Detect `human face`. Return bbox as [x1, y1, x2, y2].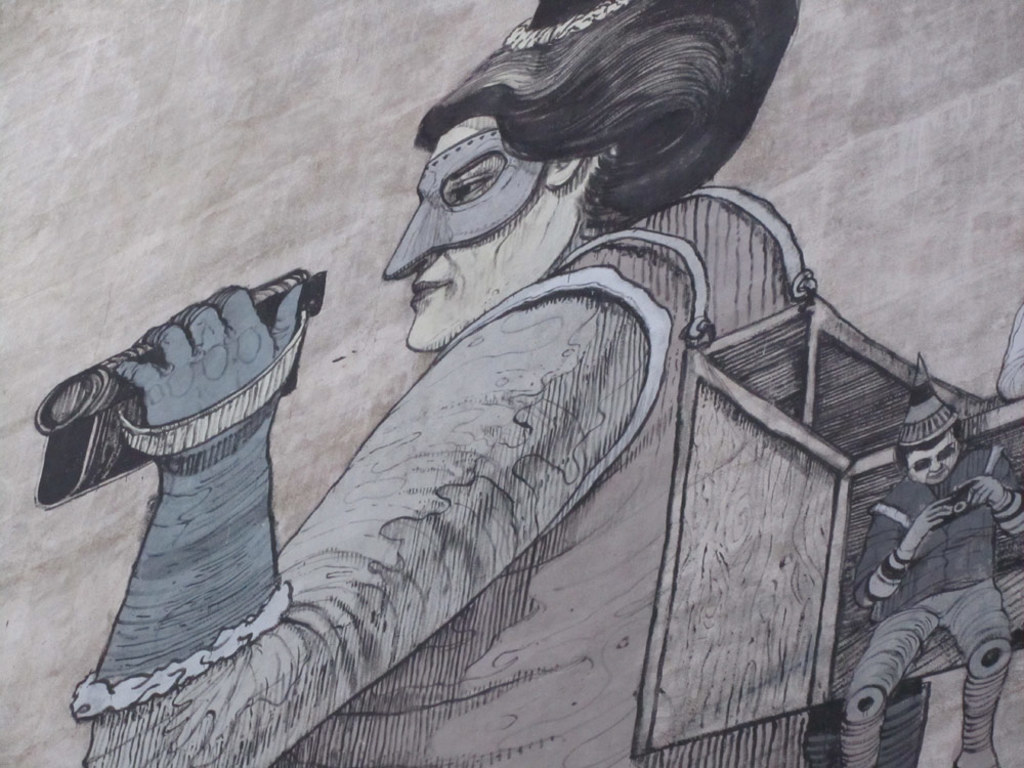
[380, 119, 597, 354].
